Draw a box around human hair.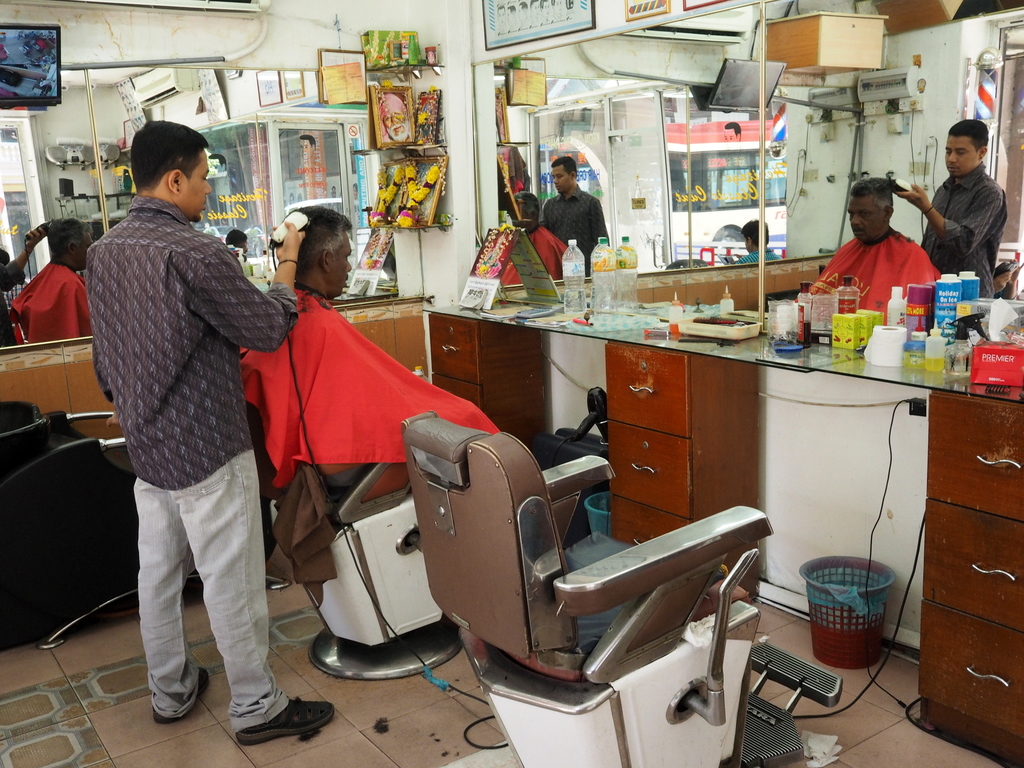
(x1=118, y1=121, x2=202, y2=203).
